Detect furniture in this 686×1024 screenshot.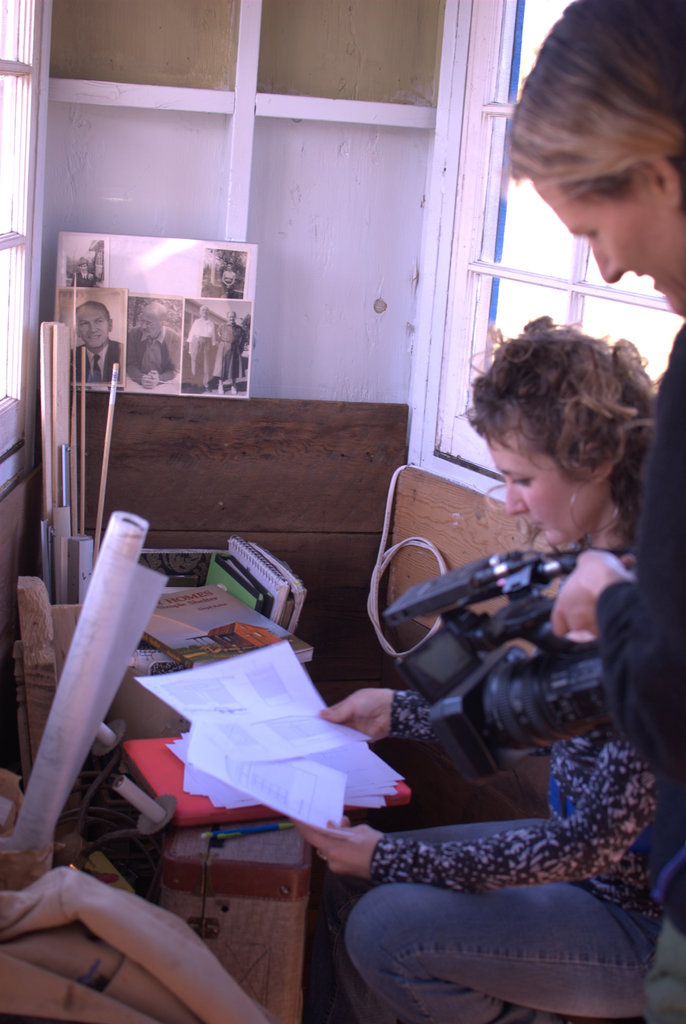
Detection: <box>19,575,314,1023</box>.
